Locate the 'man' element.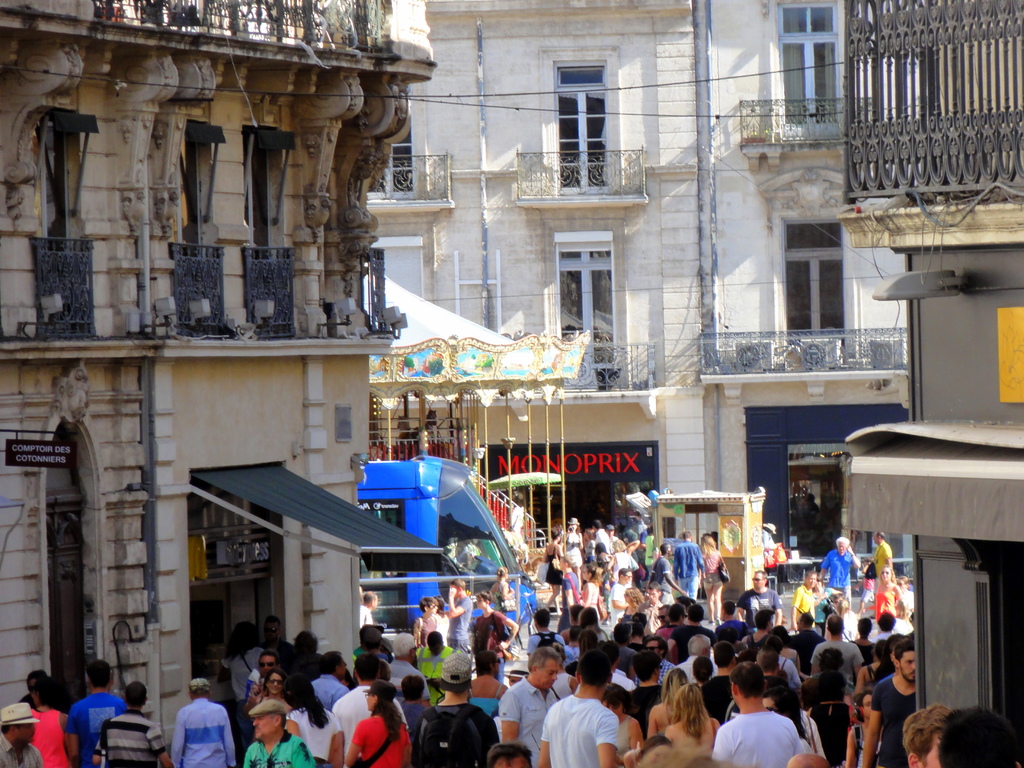
Element bbox: [805,614,862,712].
